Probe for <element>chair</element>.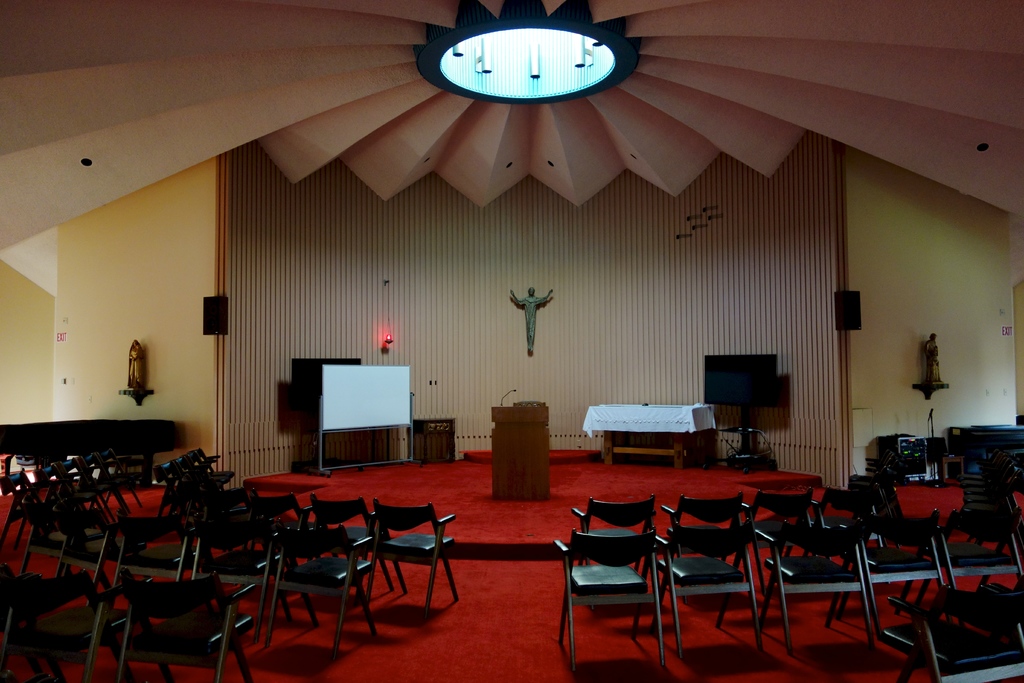
Probe result: 906, 504, 1022, 621.
